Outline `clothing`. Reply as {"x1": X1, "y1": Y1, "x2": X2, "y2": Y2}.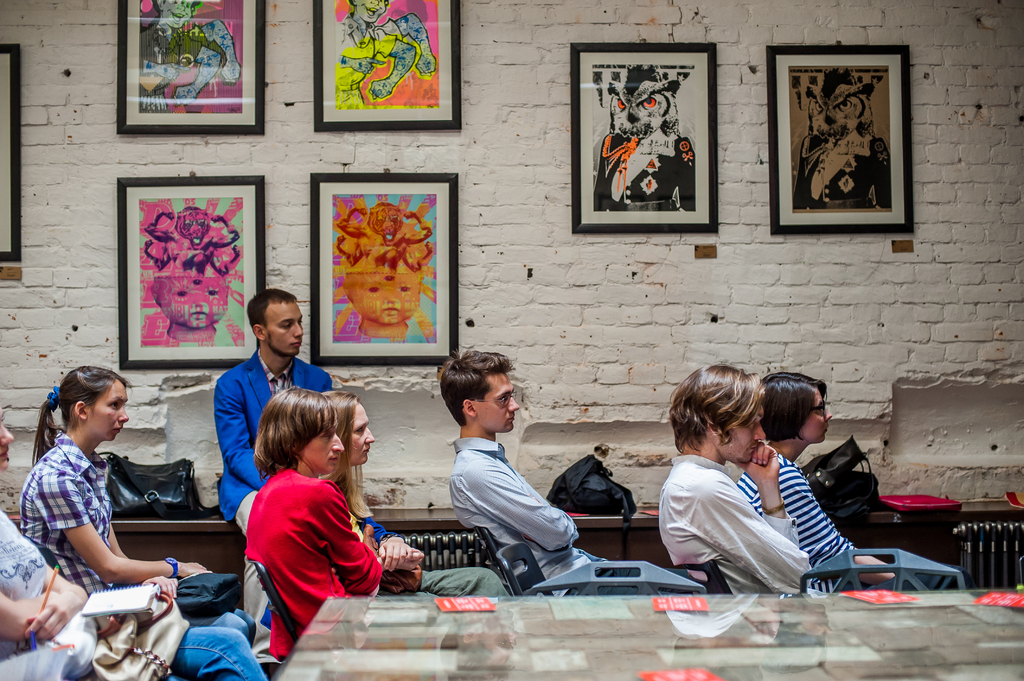
{"x1": 736, "y1": 454, "x2": 957, "y2": 589}.
